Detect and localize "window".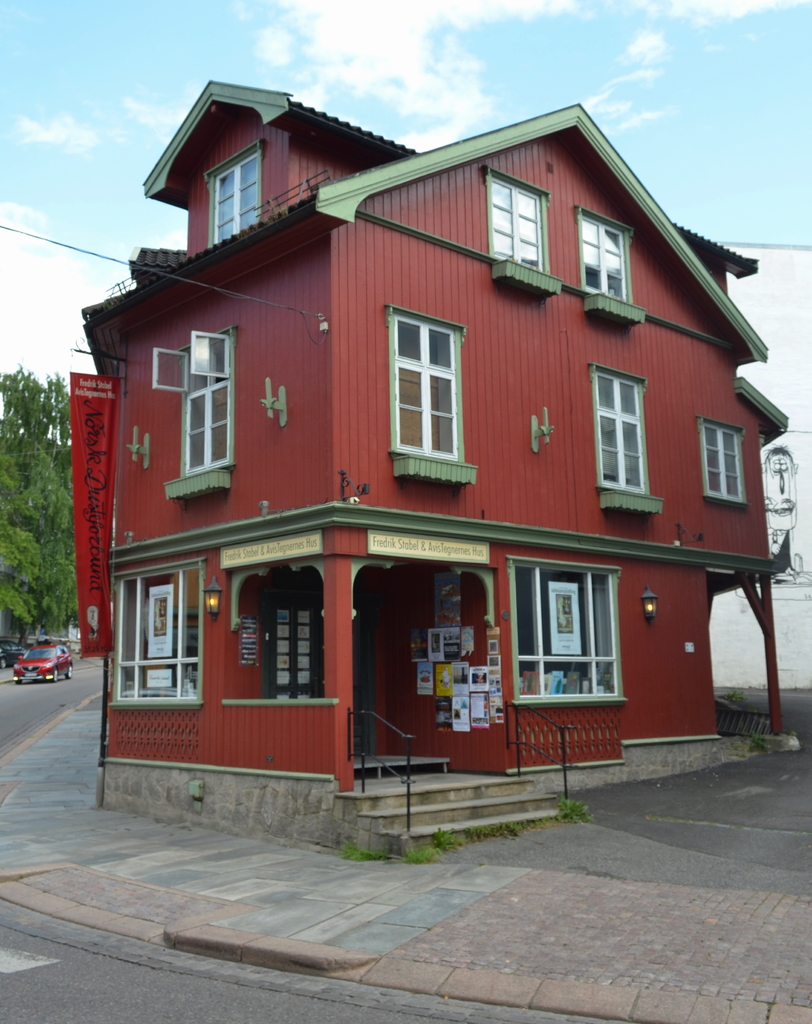
Localized at left=579, top=207, right=641, bottom=302.
